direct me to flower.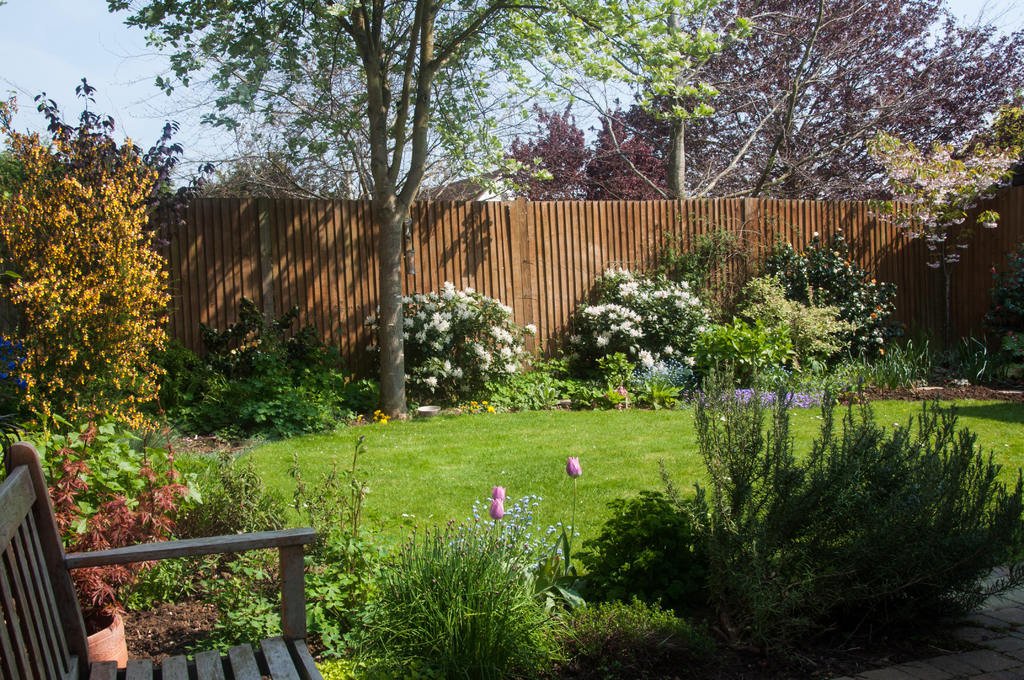
Direction: (x1=484, y1=497, x2=506, y2=519).
